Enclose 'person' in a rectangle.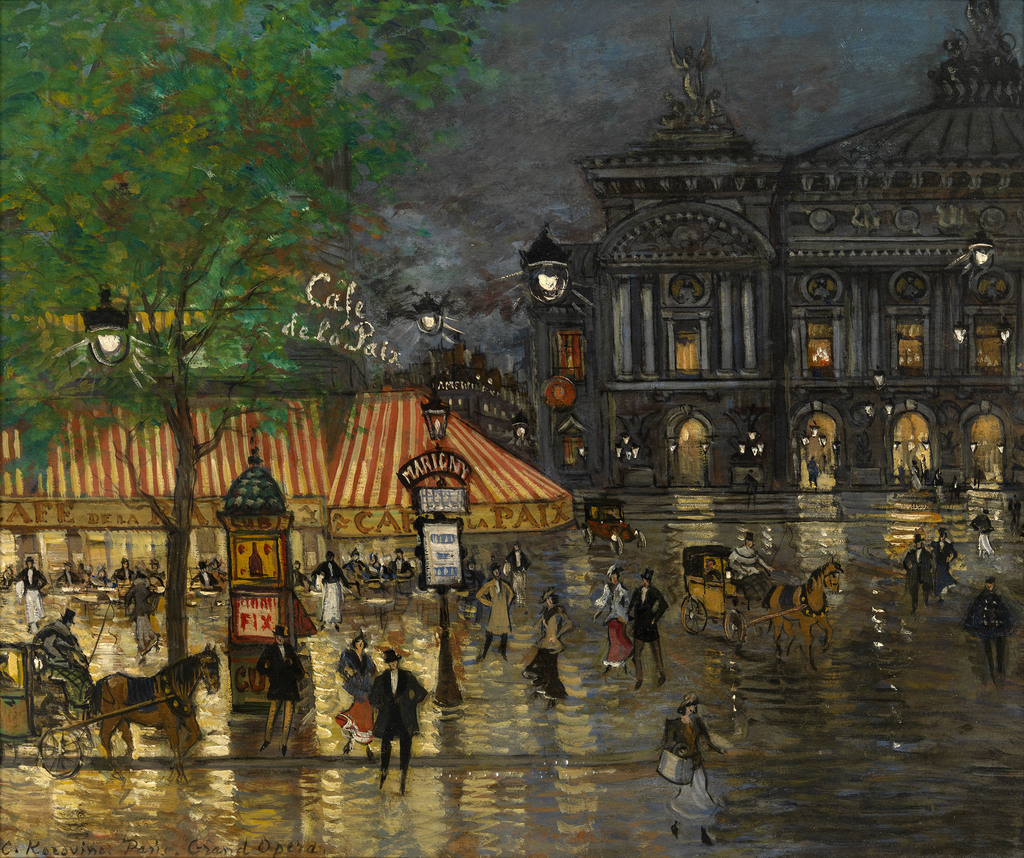
l=337, t=636, r=376, b=749.
